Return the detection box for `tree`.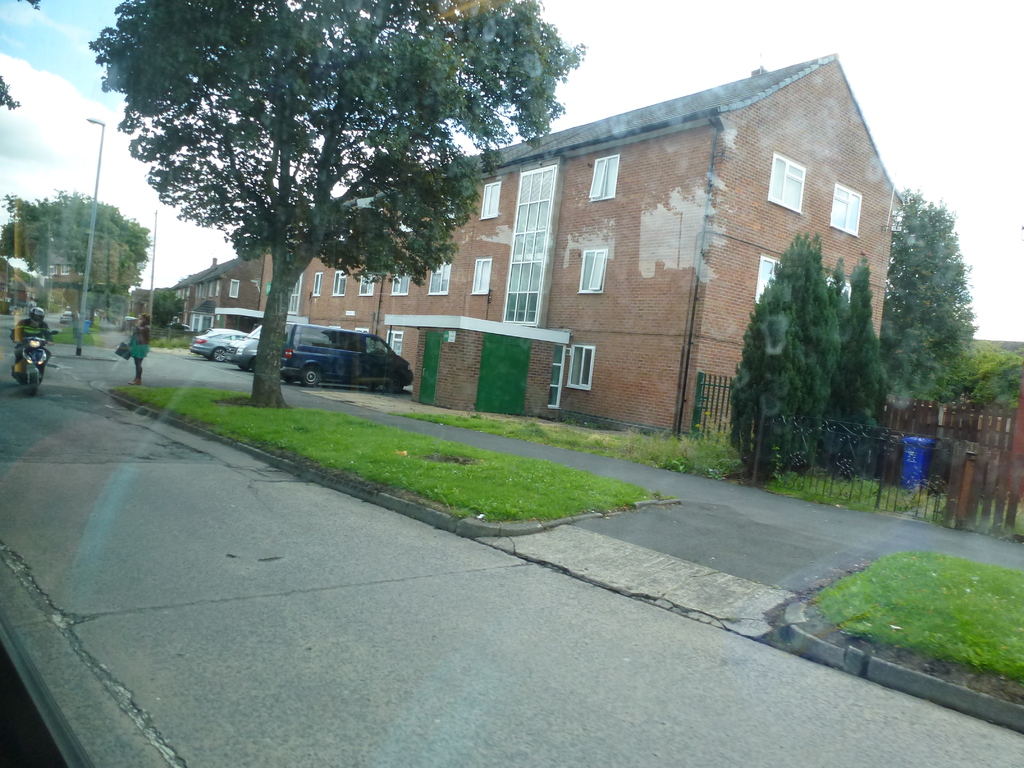
locate(1, 188, 152, 358).
